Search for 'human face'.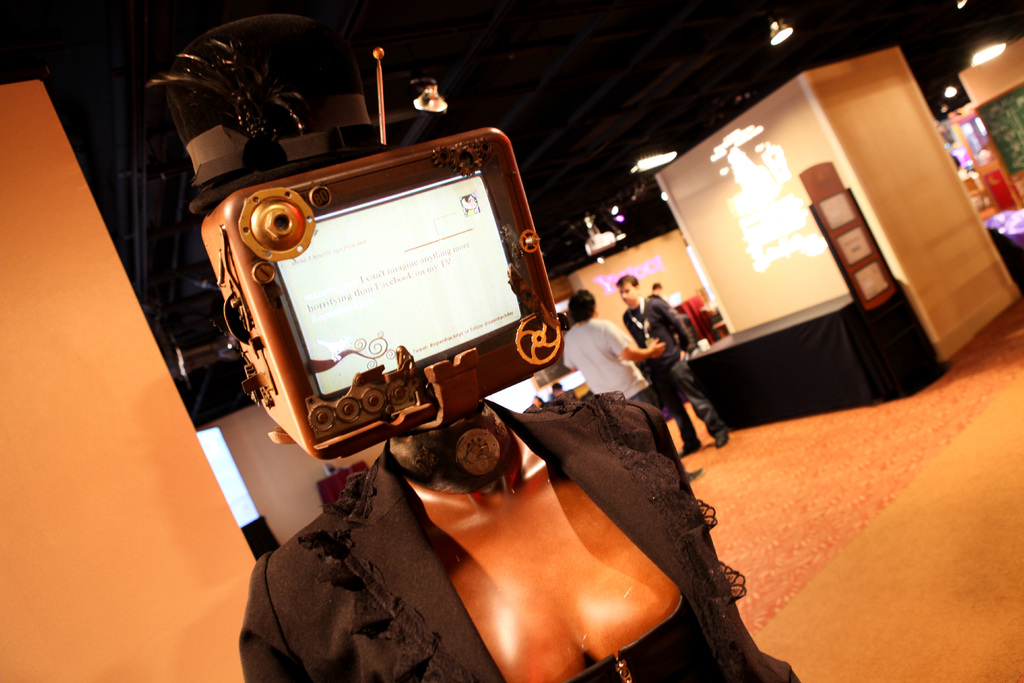
Found at rect(621, 283, 638, 309).
